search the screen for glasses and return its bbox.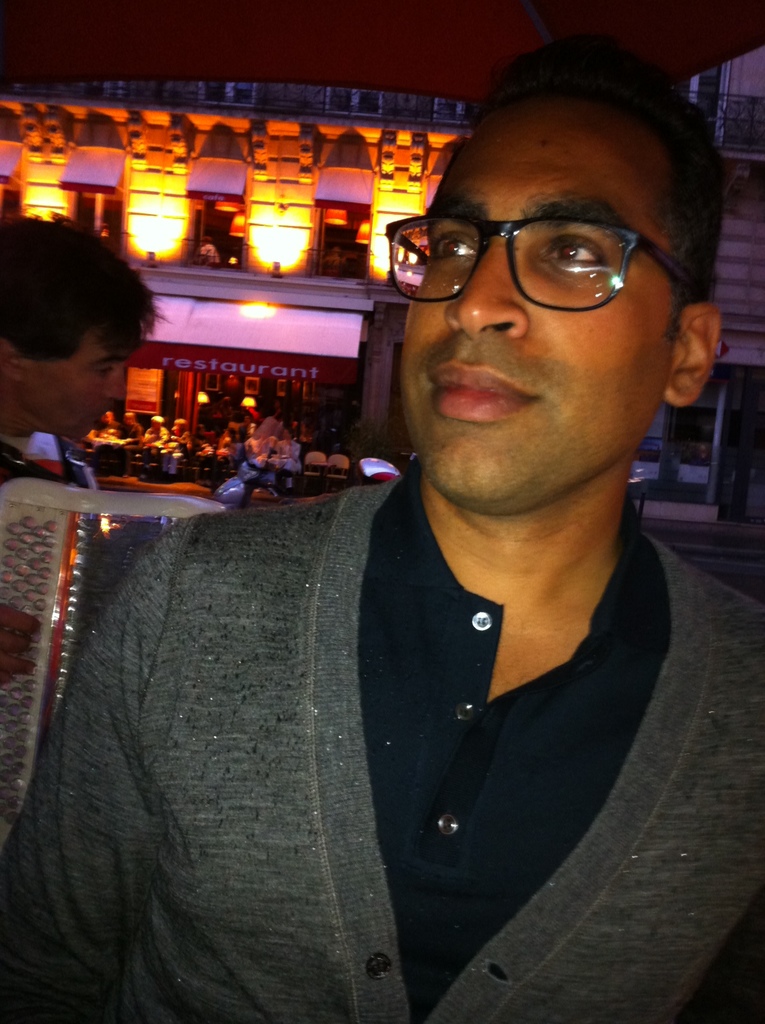
Found: pyautogui.locateOnScreen(408, 184, 691, 301).
